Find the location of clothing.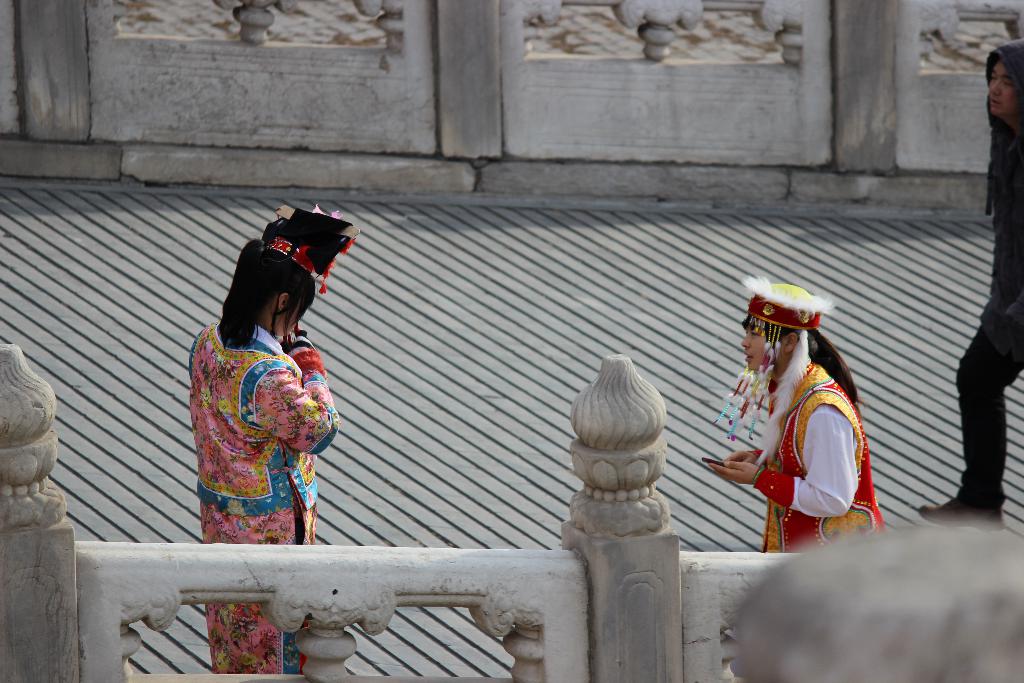
Location: box=[938, 44, 1023, 516].
